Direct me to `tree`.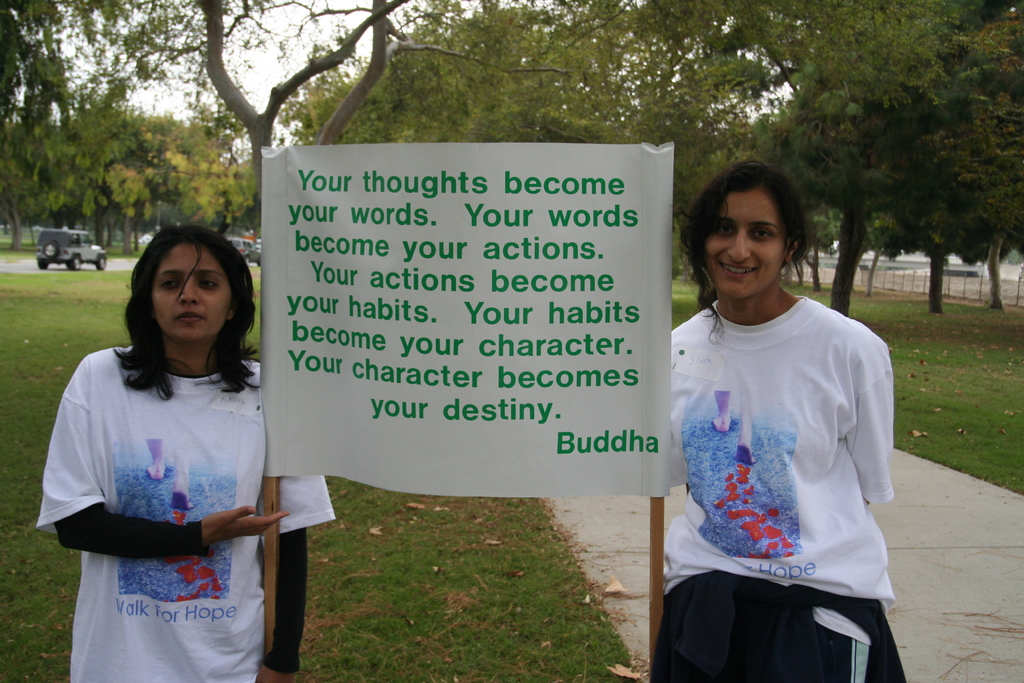
Direction: [left=872, top=36, right=1004, bottom=319].
